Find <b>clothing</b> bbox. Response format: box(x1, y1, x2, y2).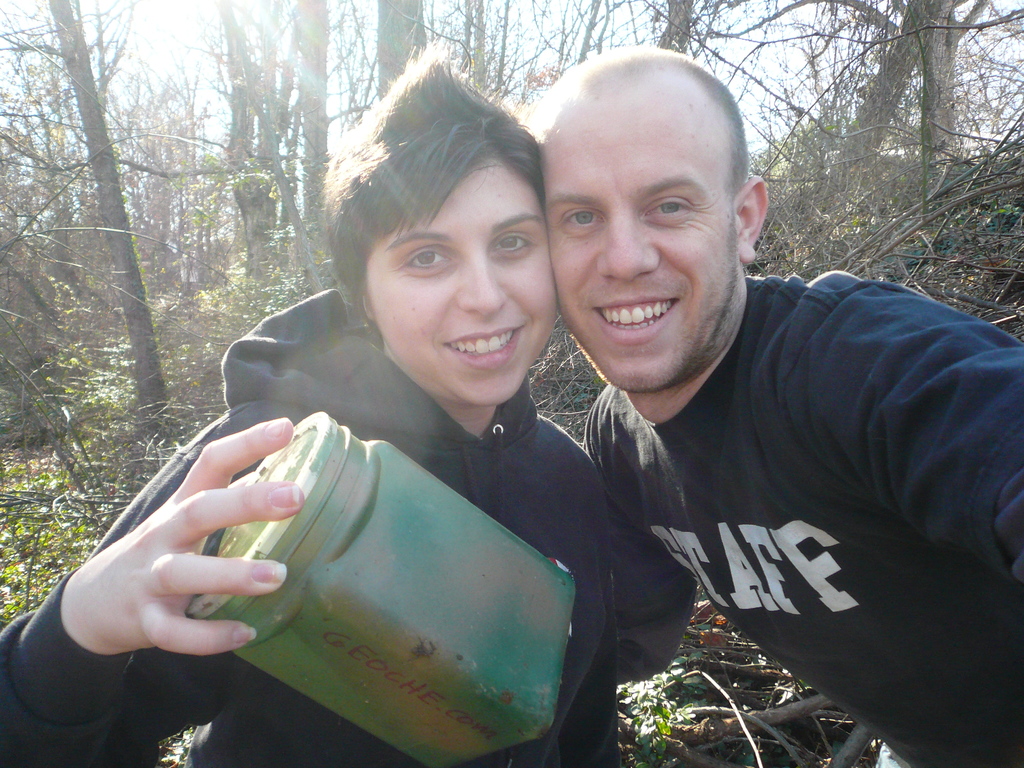
box(561, 250, 1002, 732).
